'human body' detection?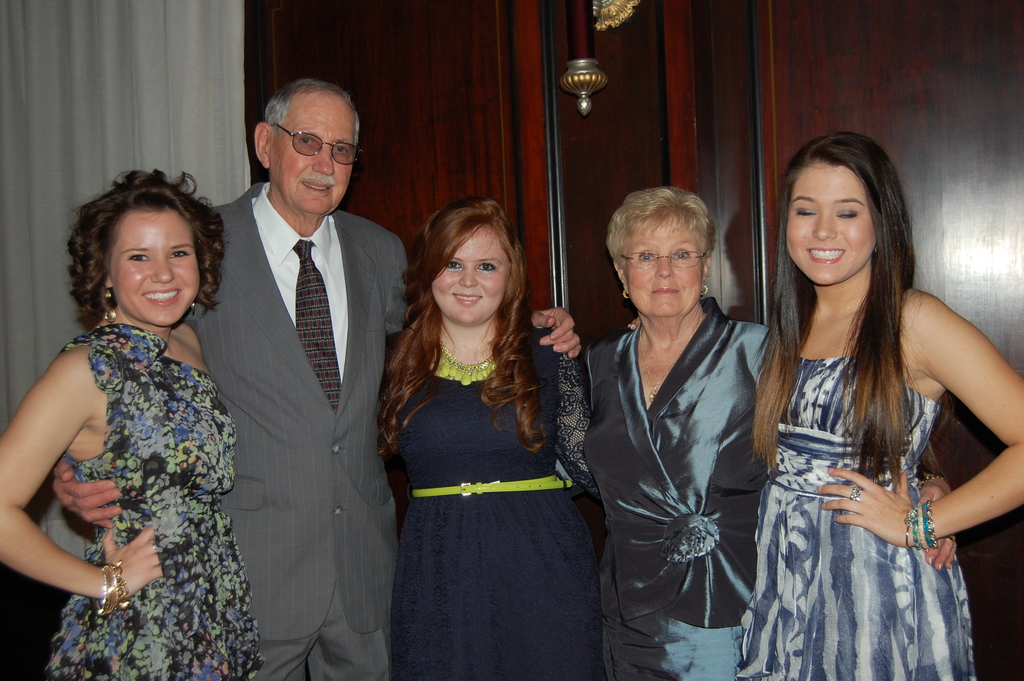
0/319/253/680
